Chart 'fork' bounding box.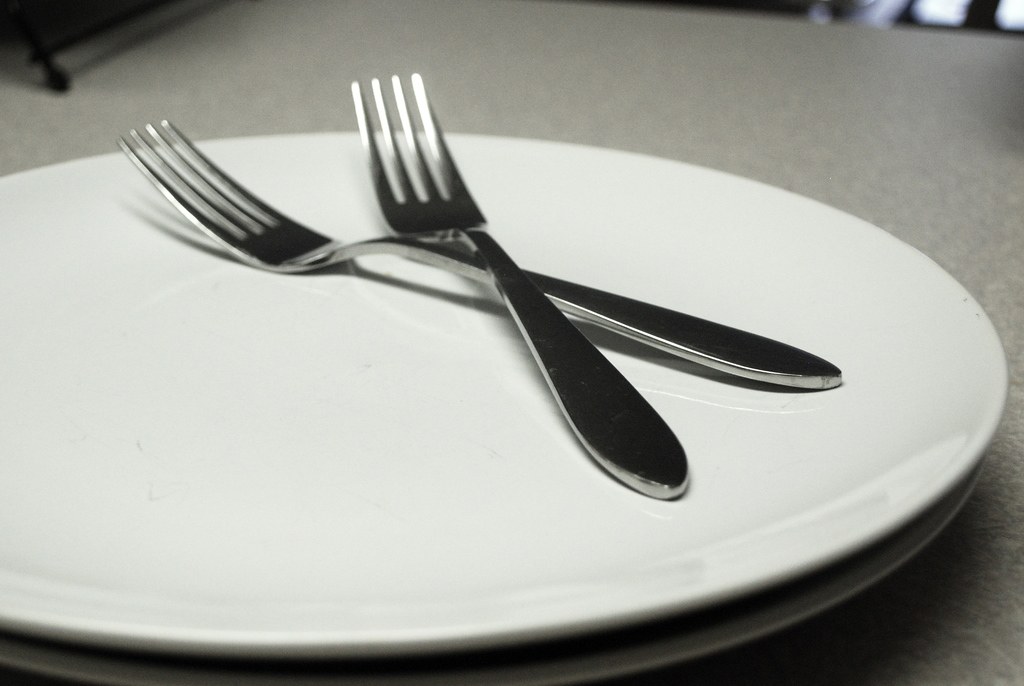
Charted: box=[110, 112, 845, 398].
